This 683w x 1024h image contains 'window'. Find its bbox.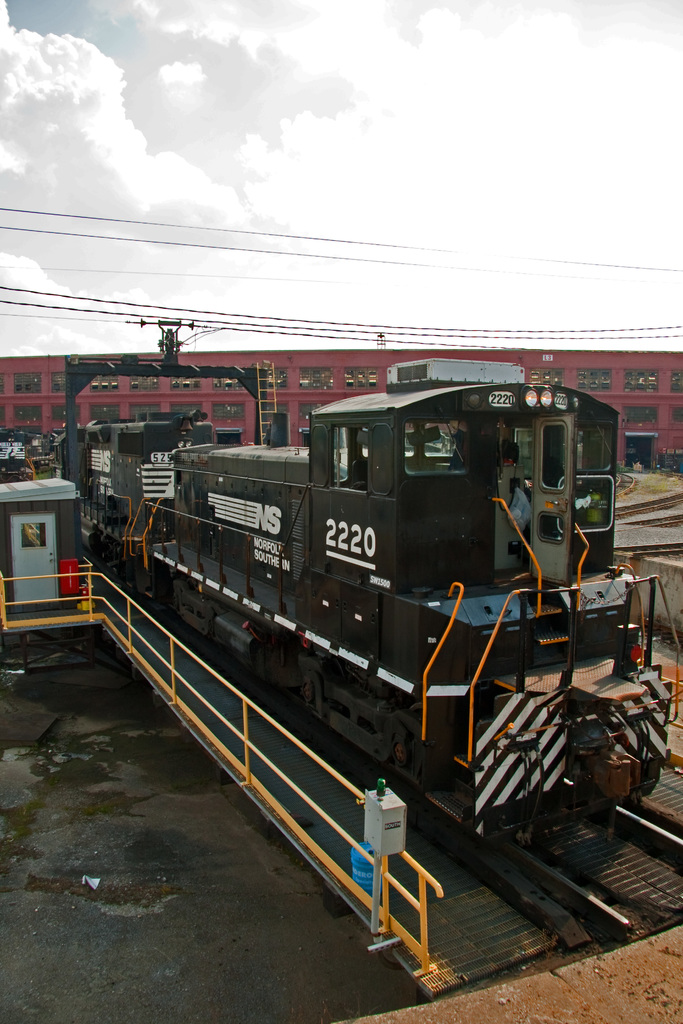
<bbox>345, 367, 378, 388</bbox>.
